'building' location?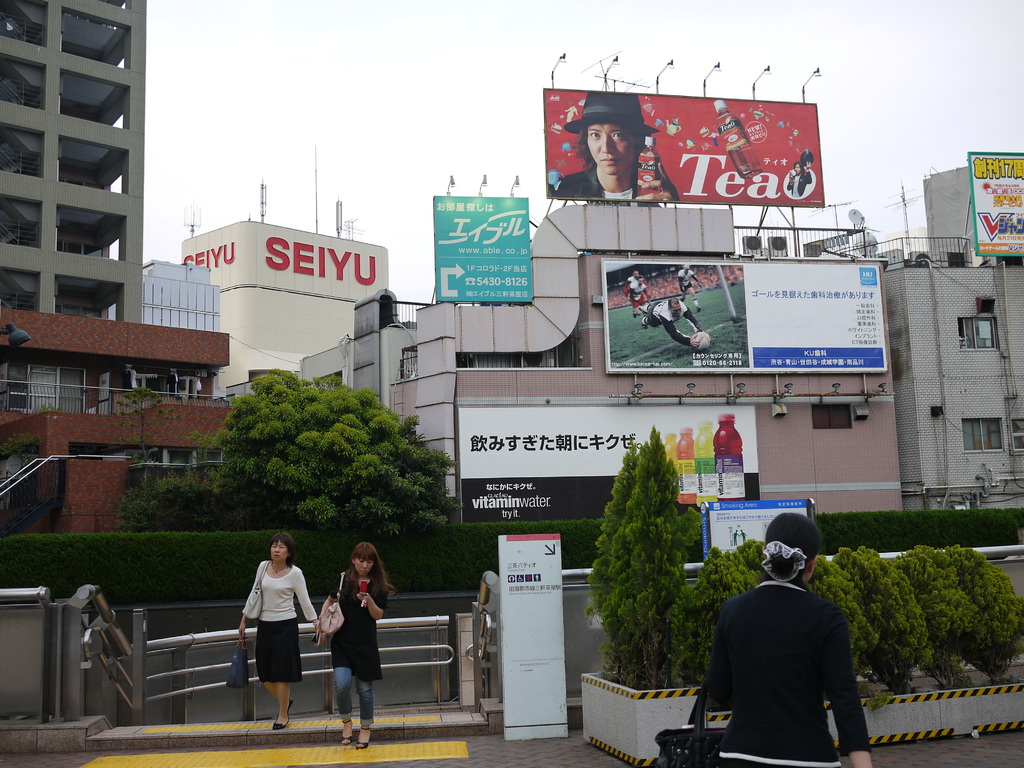
[x1=0, y1=0, x2=148, y2=325]
